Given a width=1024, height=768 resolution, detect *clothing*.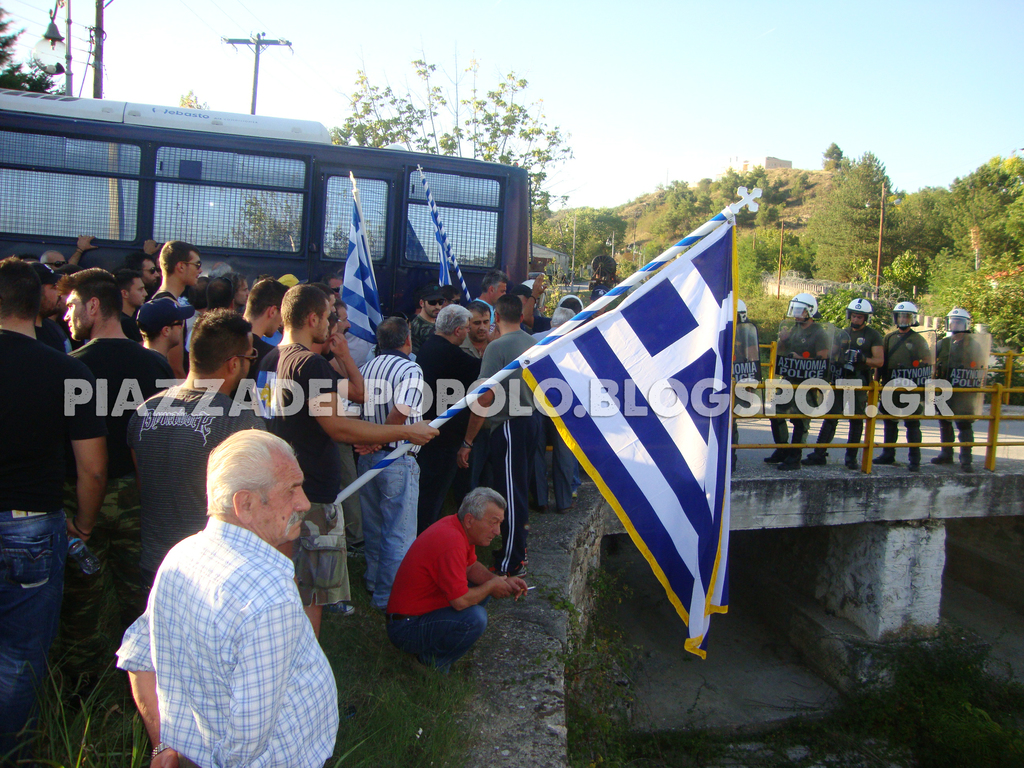
<box>420,335,490,520</box>.
